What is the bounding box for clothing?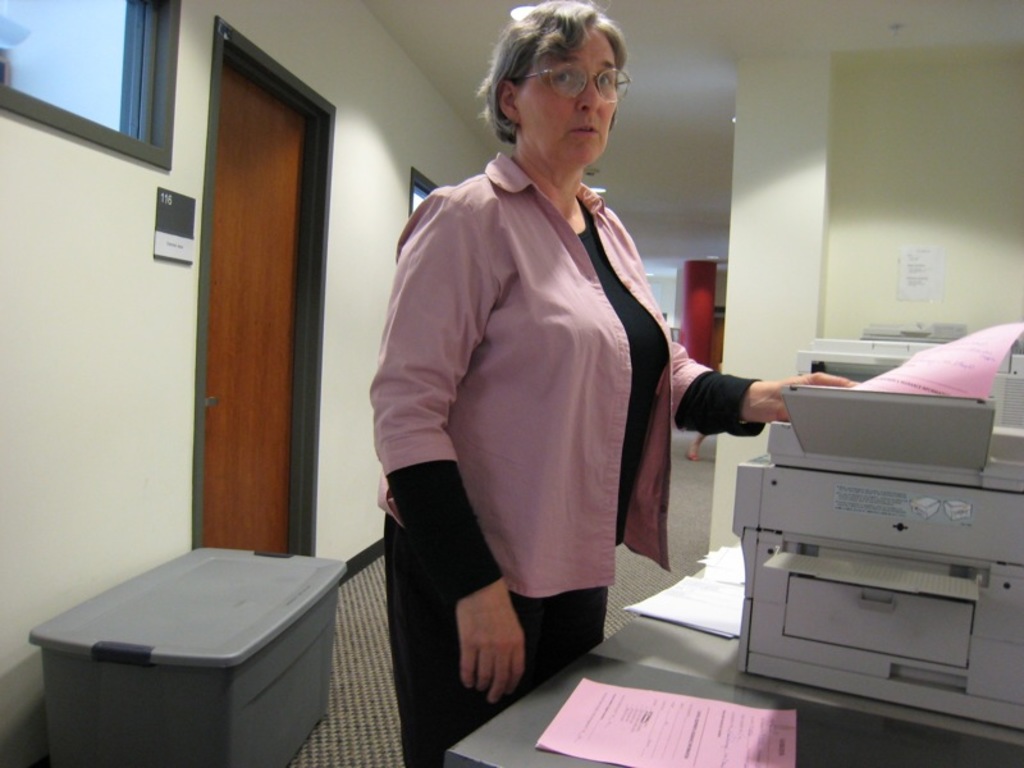
(x1=375, y1=122, x2=696, y2=685).
